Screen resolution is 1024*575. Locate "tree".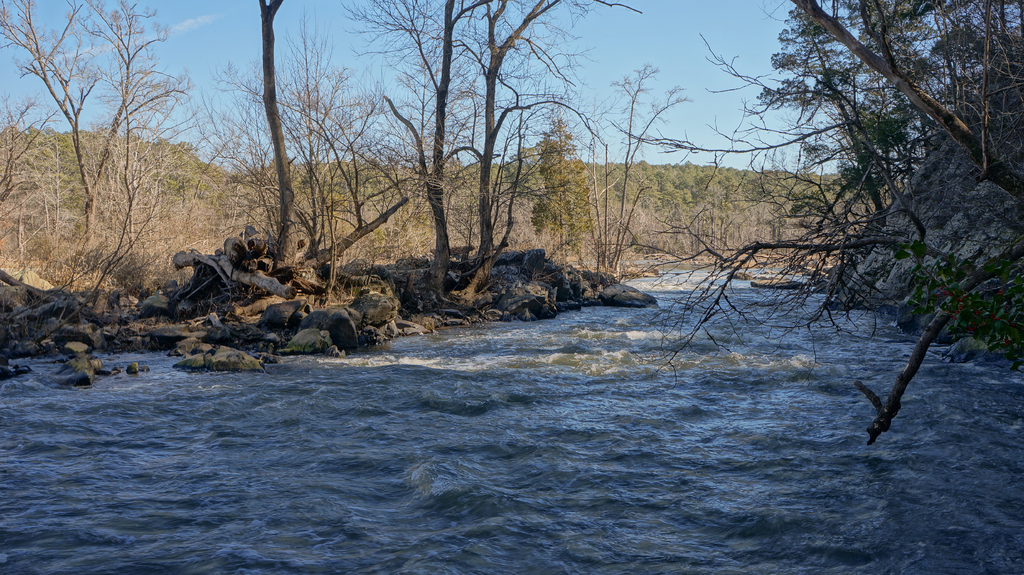
bbox=[220, 33, 387, 308].
